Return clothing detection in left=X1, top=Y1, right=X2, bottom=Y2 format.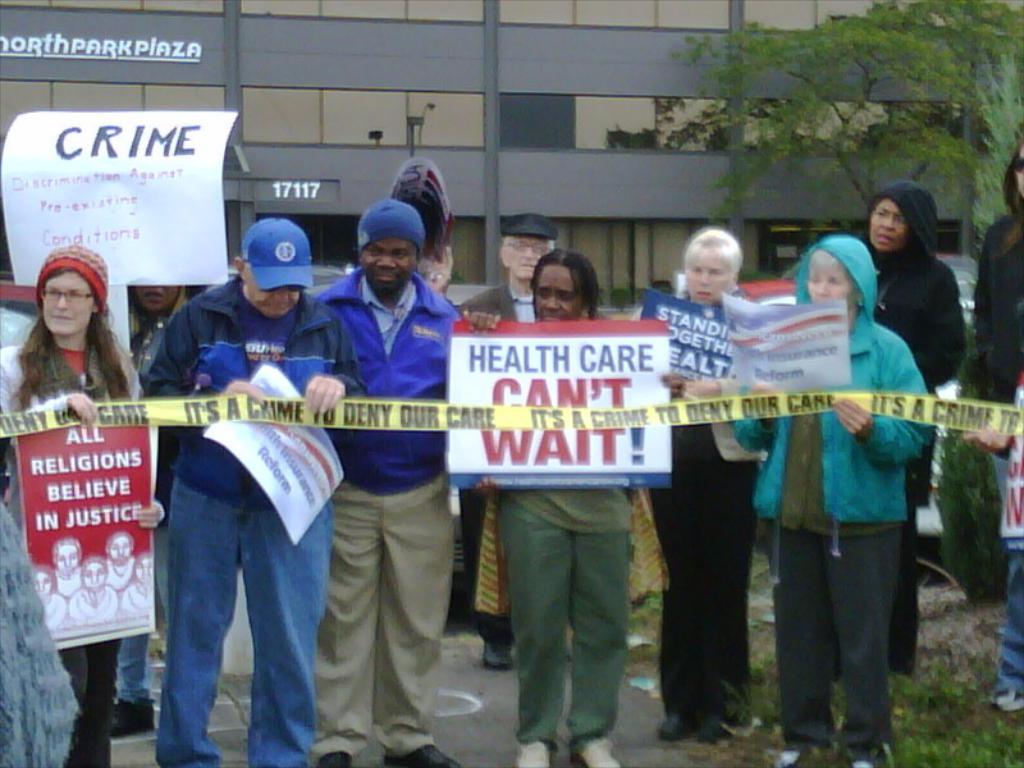
left=731, top=236, right=933, bottom=759.
